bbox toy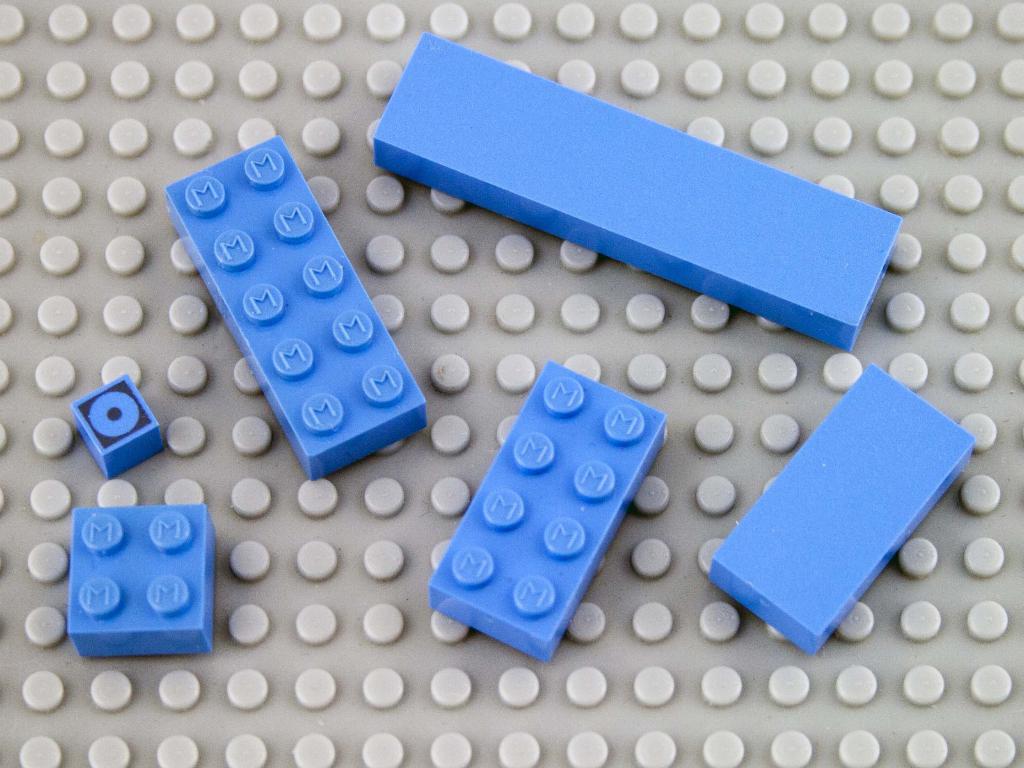
<bbox>74, 498, 213, 655</bbox>
